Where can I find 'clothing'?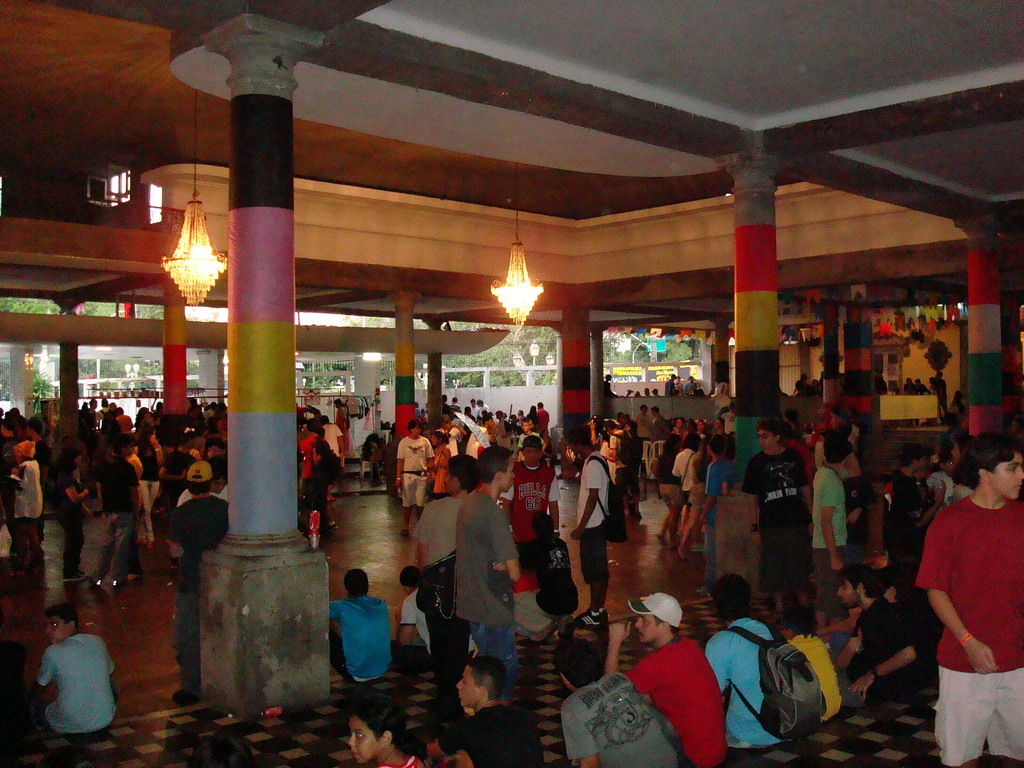
You can find it at 449:481:516:689.
